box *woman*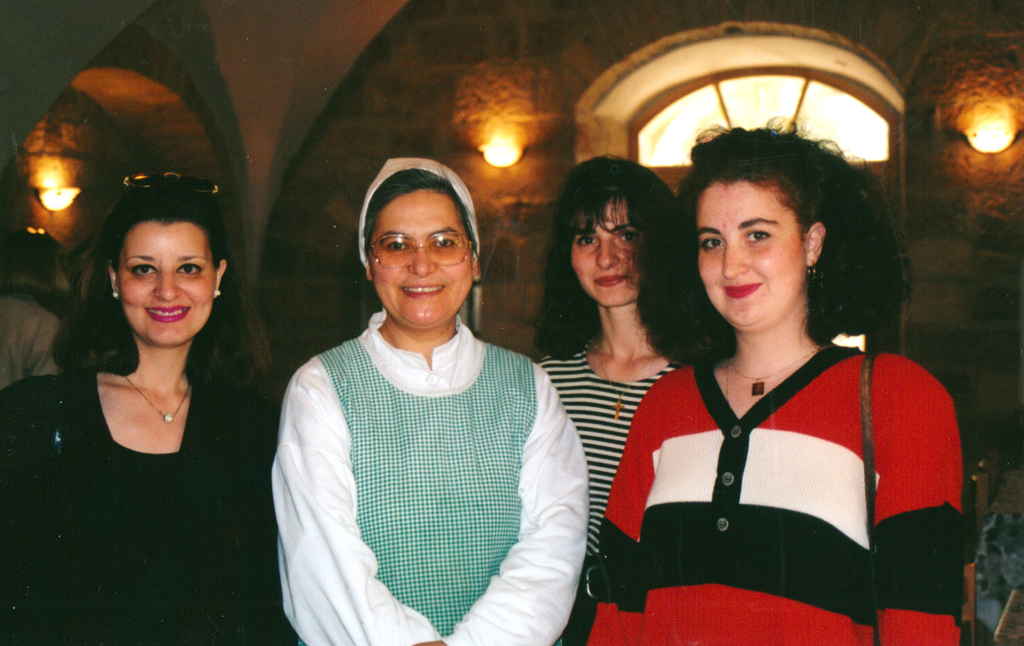
bbox=[276, 160, 589, 645]
